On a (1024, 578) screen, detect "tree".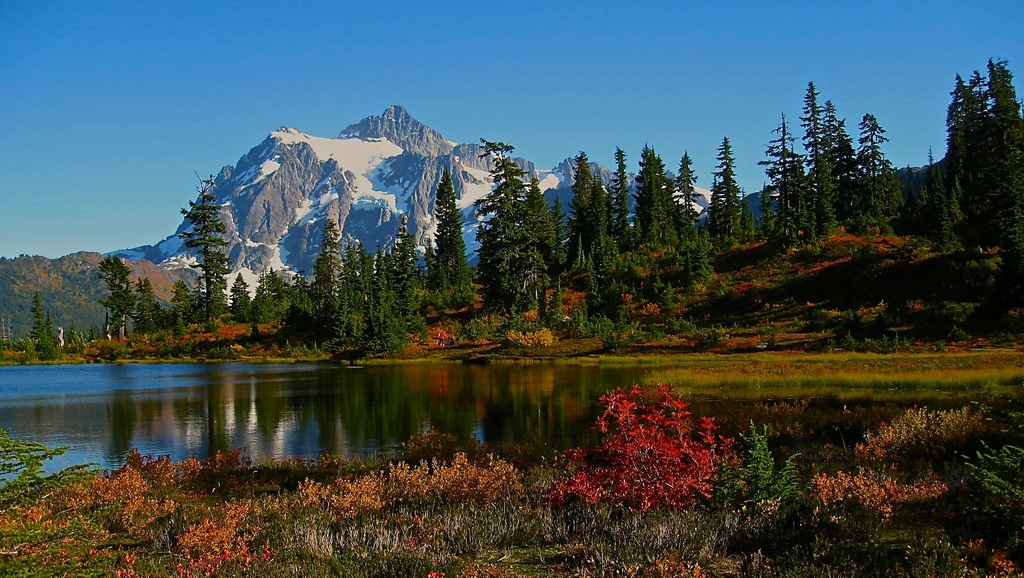
<bbox>372, 215, 419, 351</bbox>.
